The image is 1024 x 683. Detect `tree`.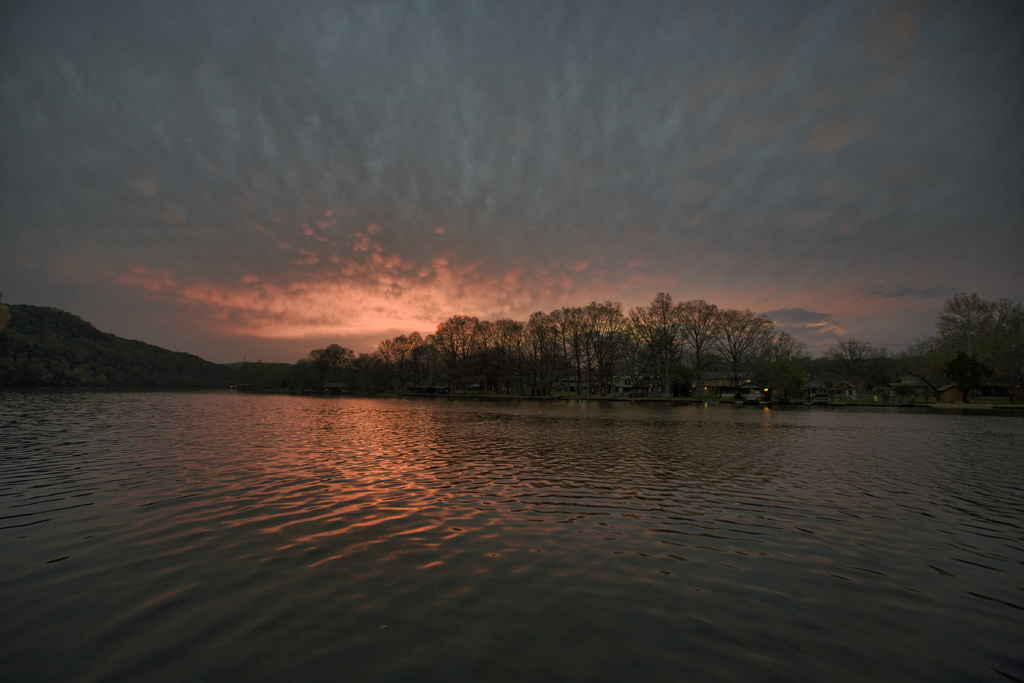
Detection: left=934, top=288, right=997, bottom=358.
